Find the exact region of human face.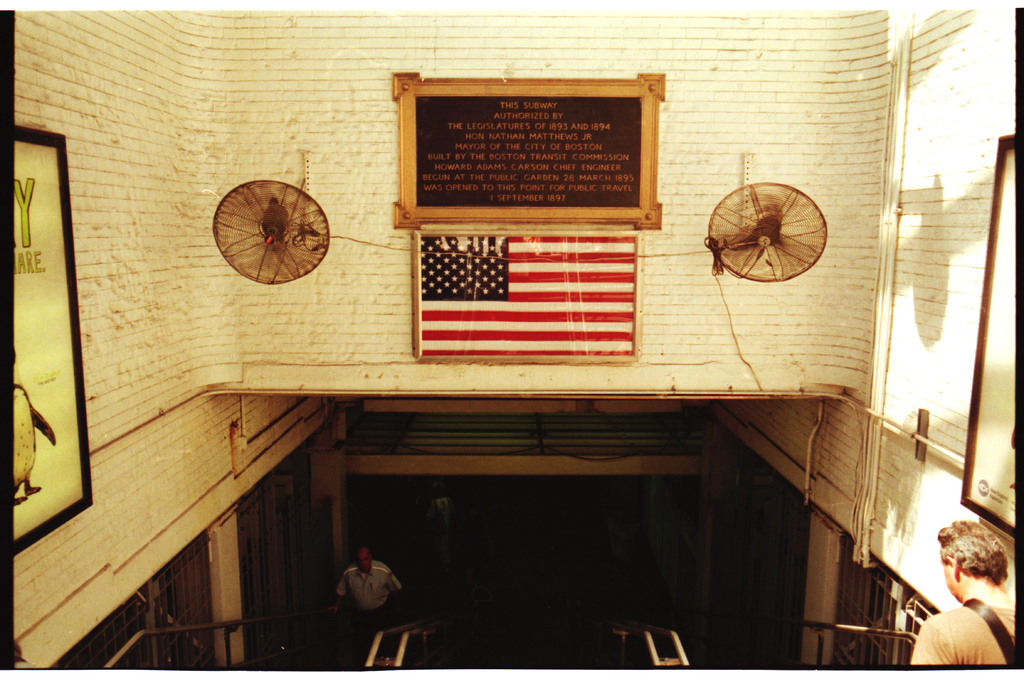
Exact region: {"left": 360, "top": 557, "right": 370, "bottom": 573}.
